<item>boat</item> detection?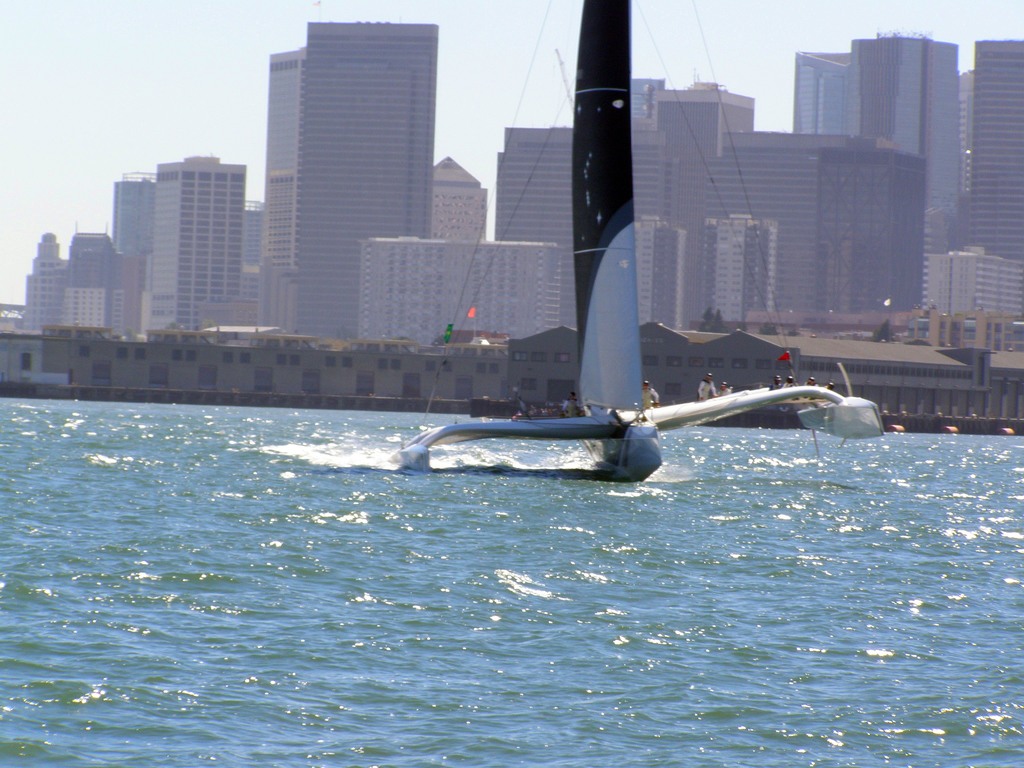
[395,0,883,479]
